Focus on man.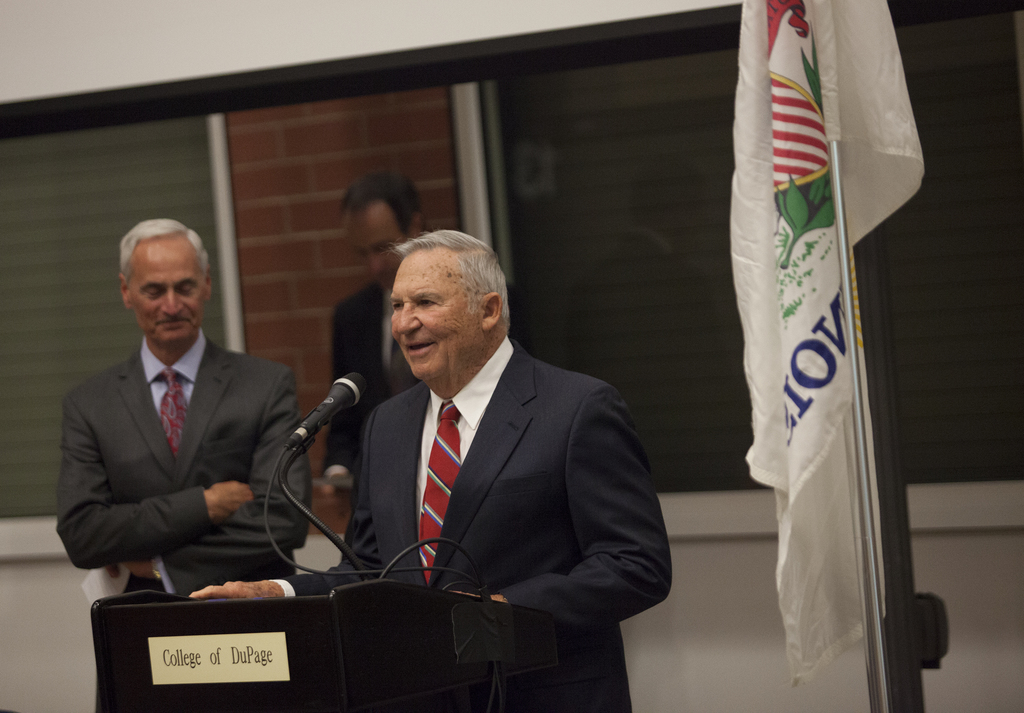
Focused at locate(319, 171, 425, 482).
